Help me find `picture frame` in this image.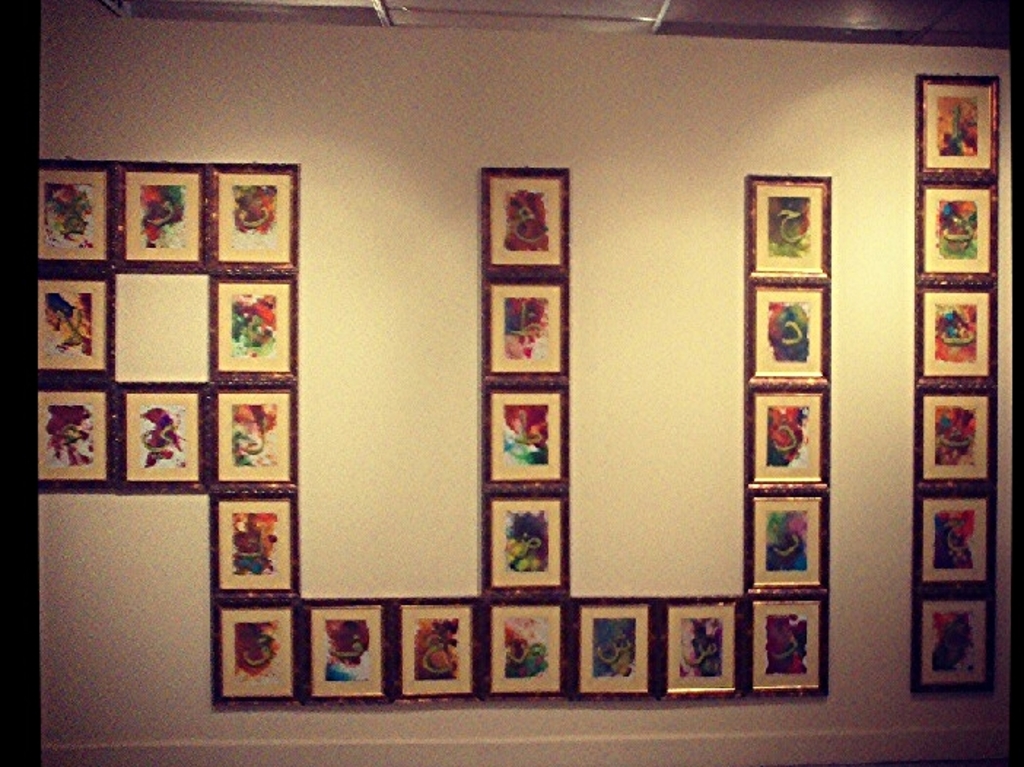
Found it: 212, 381, 298, 484.
